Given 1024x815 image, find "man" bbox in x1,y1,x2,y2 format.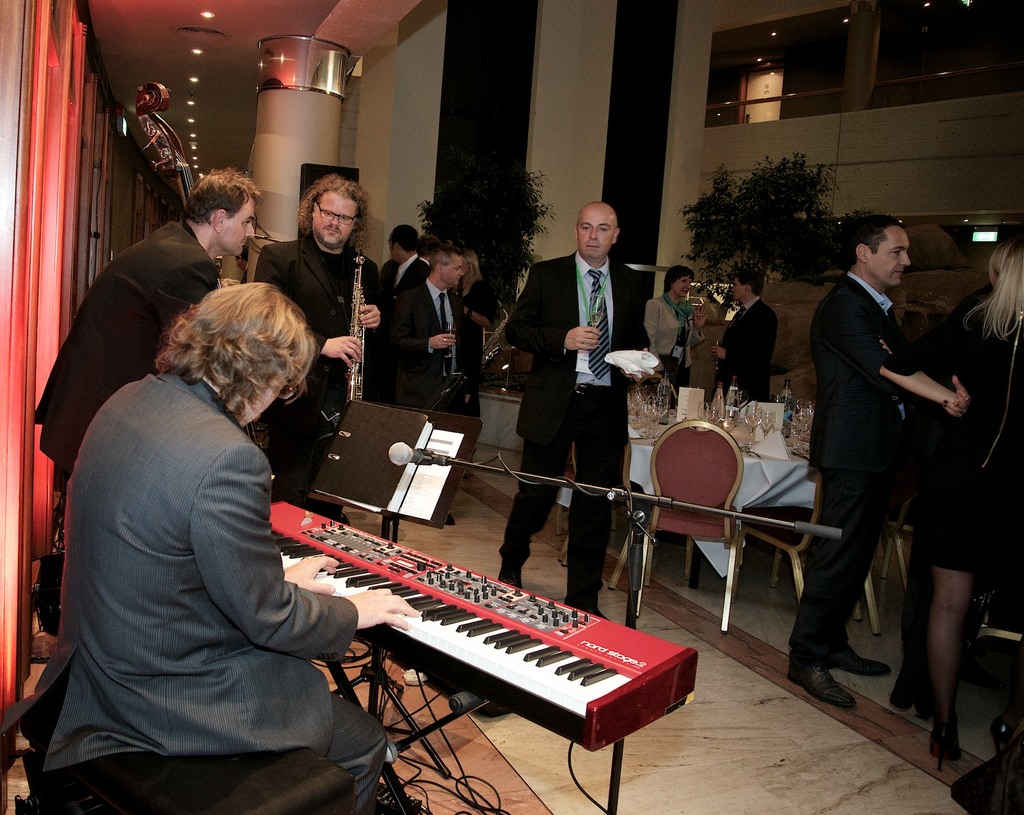
252,171,383,525.
